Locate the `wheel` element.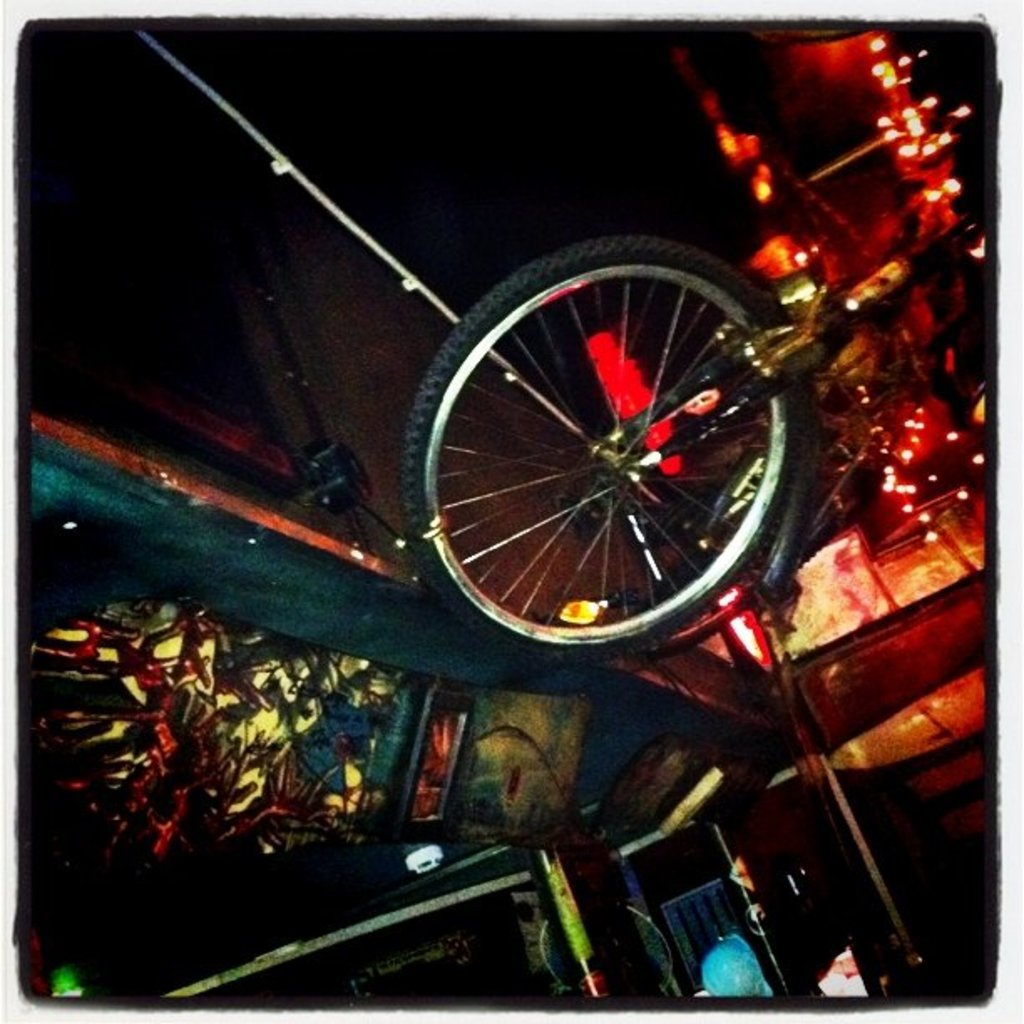
Element bbox: BBox(408, 248, 801, 644).
